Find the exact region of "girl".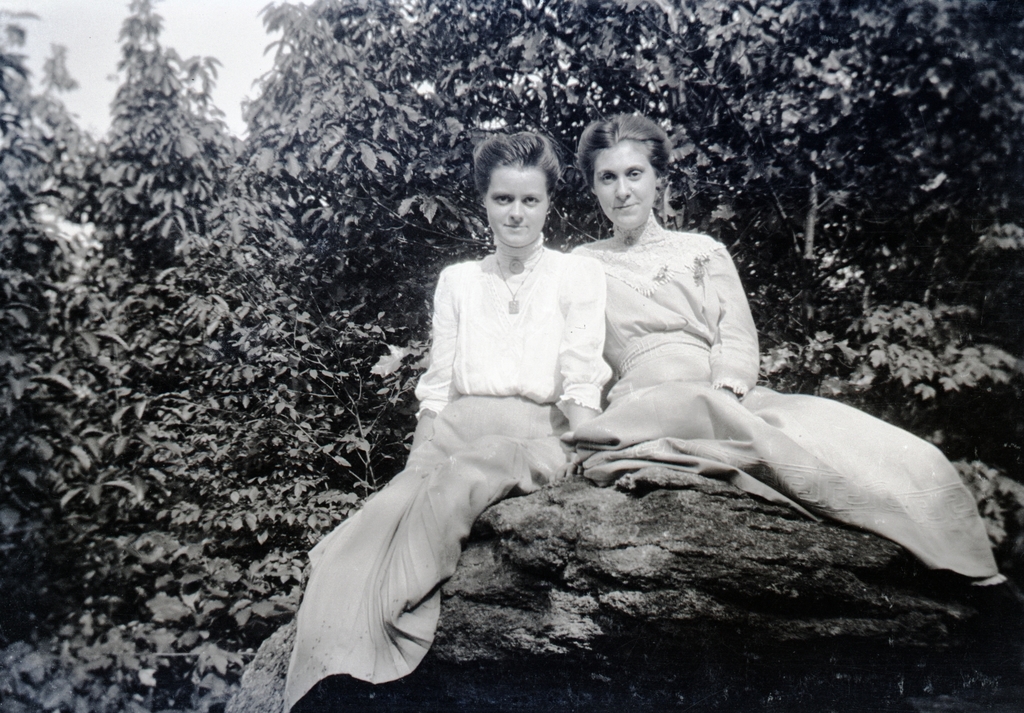
Exact region: x1=282 y1=130 x2=604 y2=712.
